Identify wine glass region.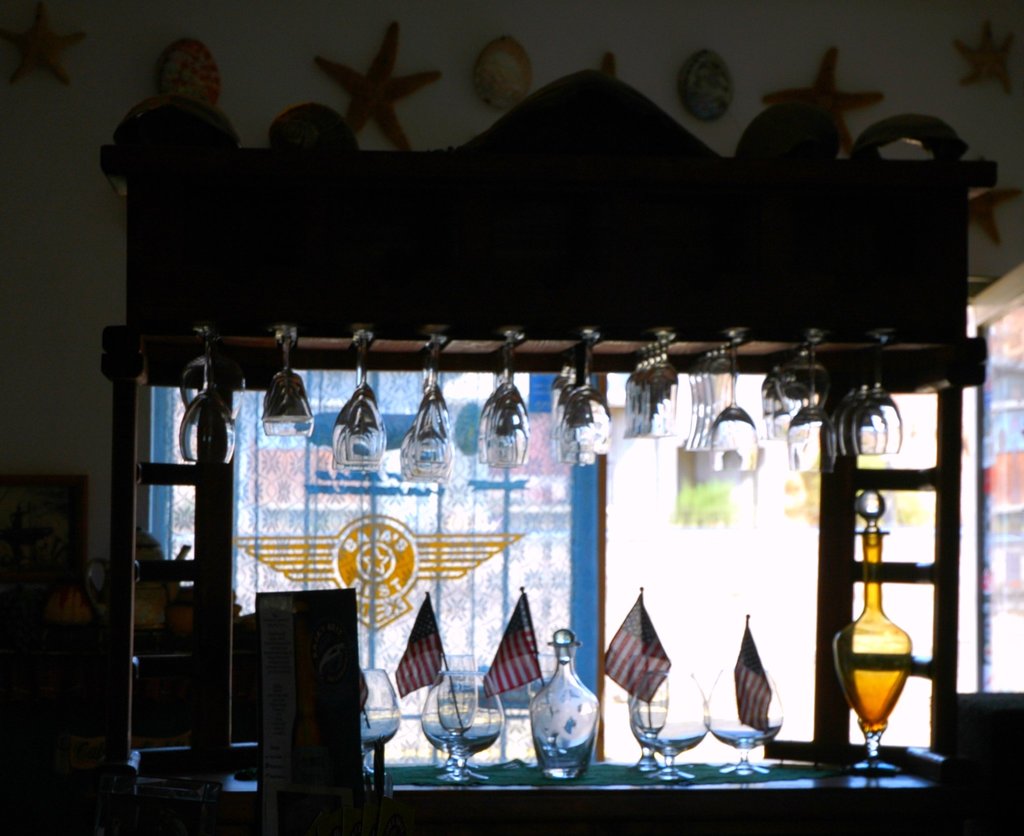
Region: left=186, top=322, right=237, bottom=465.
